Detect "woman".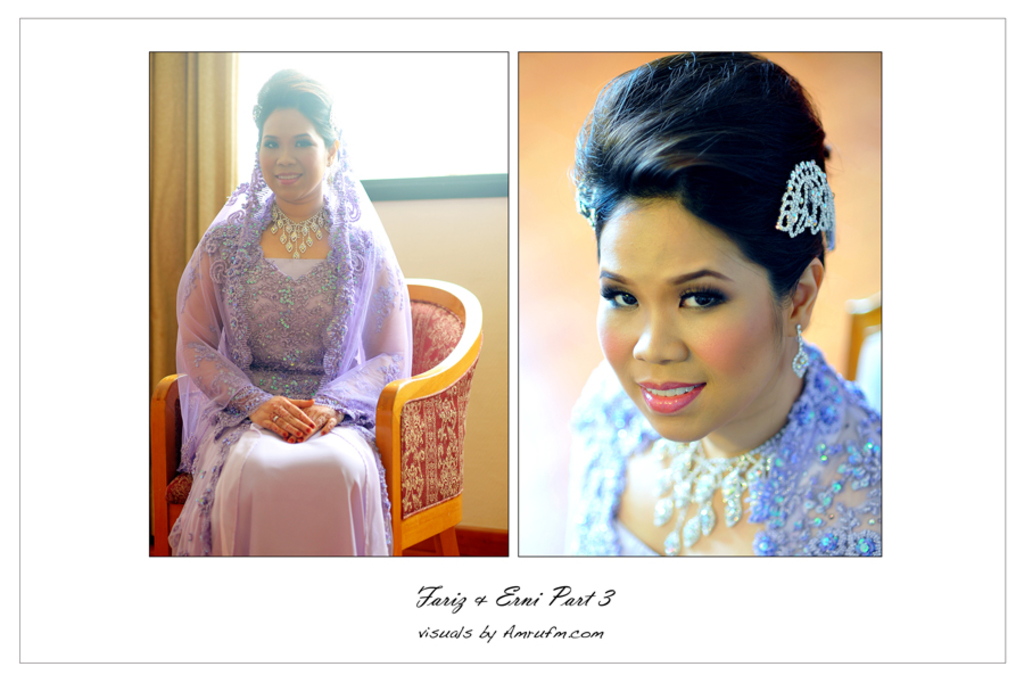
Detected at [left=150, top=64, right=447, bottom=536].
